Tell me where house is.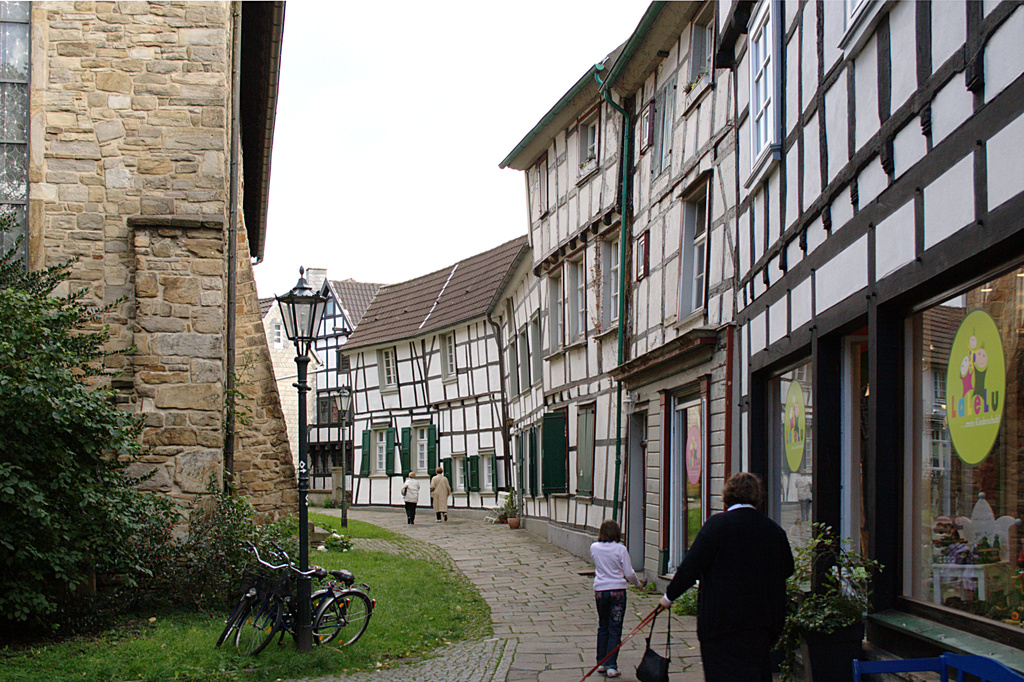
house is at pyautogui.locateOnScreen(719, 0, 1023, 627).
